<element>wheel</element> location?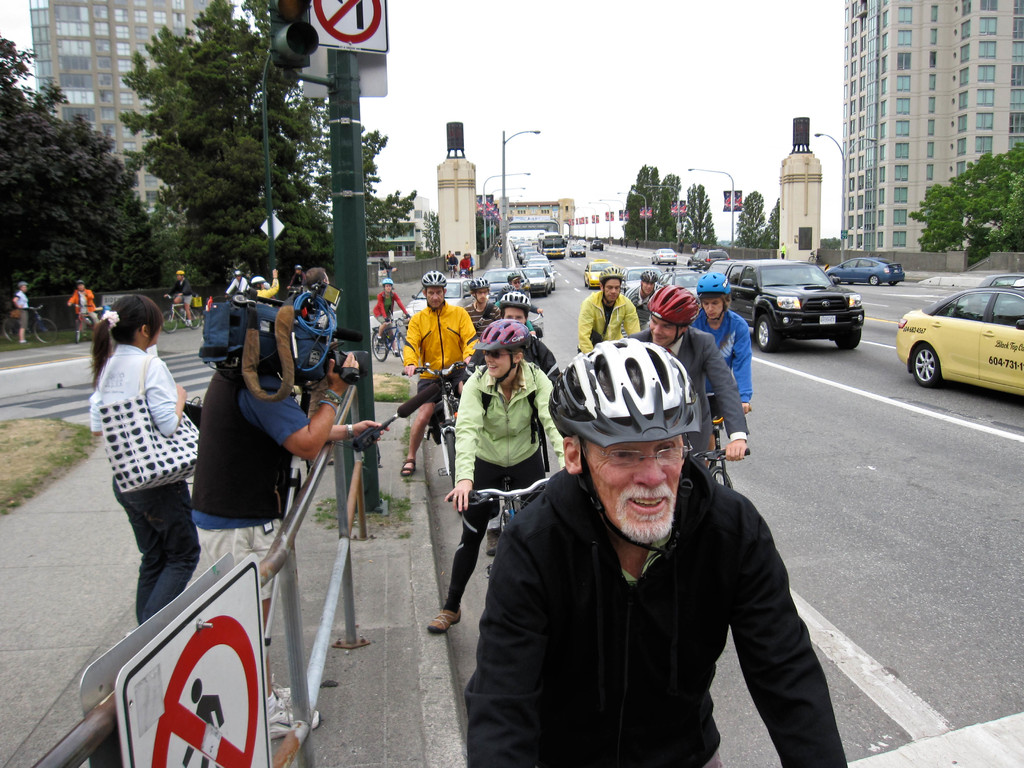
detection(914, 344, 942, 386)
